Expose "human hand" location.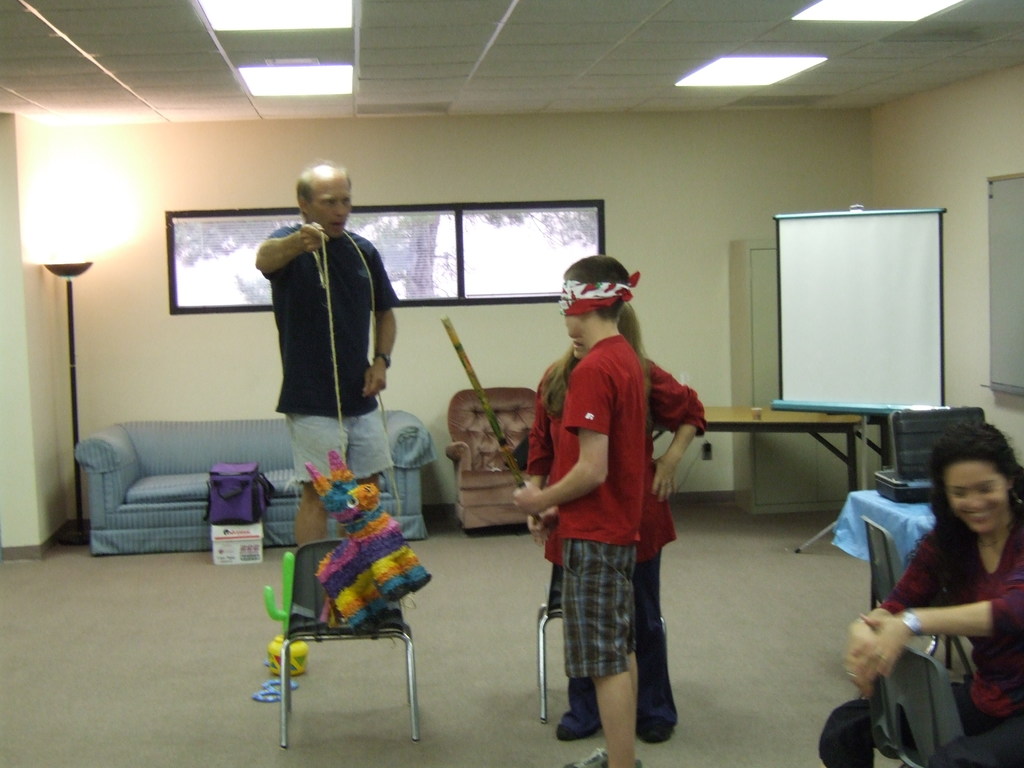
Exposed at pyautogui.locateOnScreen(649, 455, 679, 504).
